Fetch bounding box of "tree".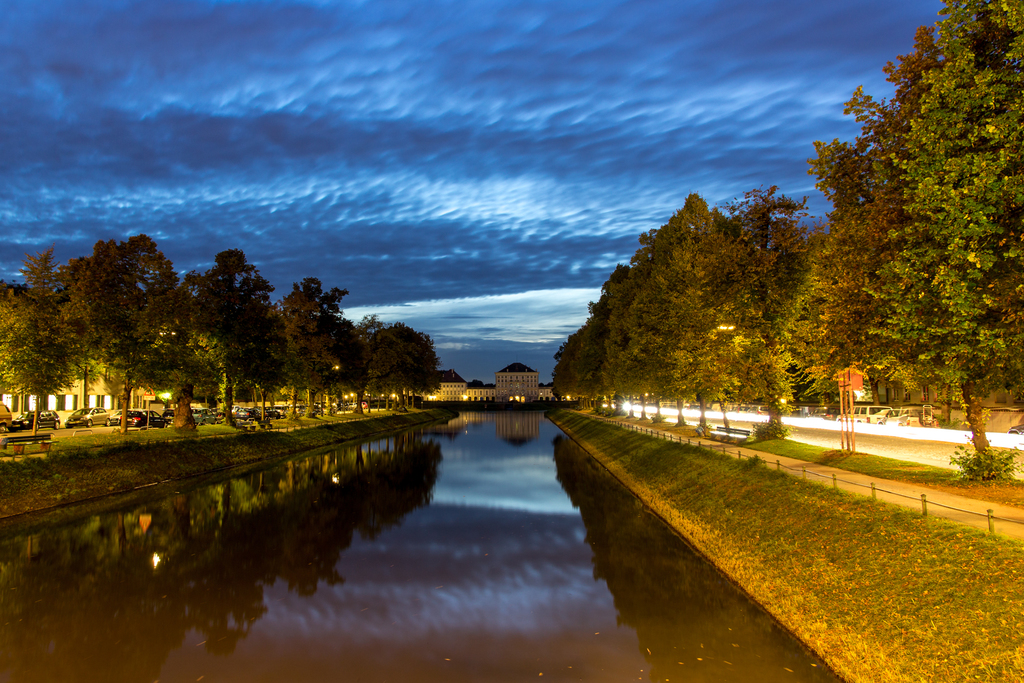
Bbox: locate(575, 265, 636, 398).
